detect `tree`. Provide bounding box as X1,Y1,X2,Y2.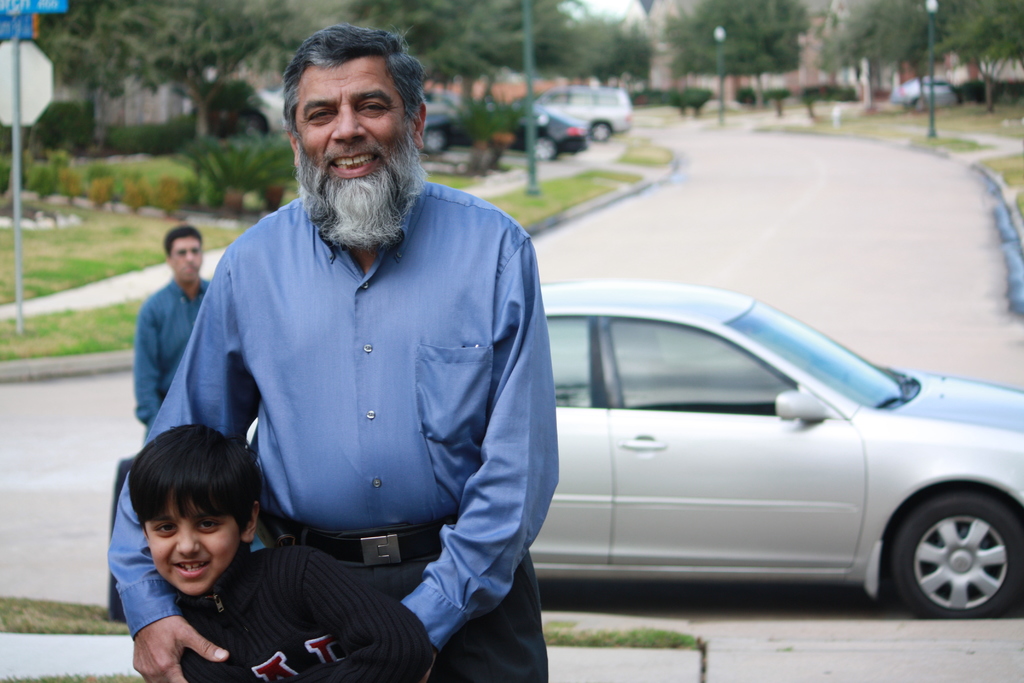
929,0,1023,108.
